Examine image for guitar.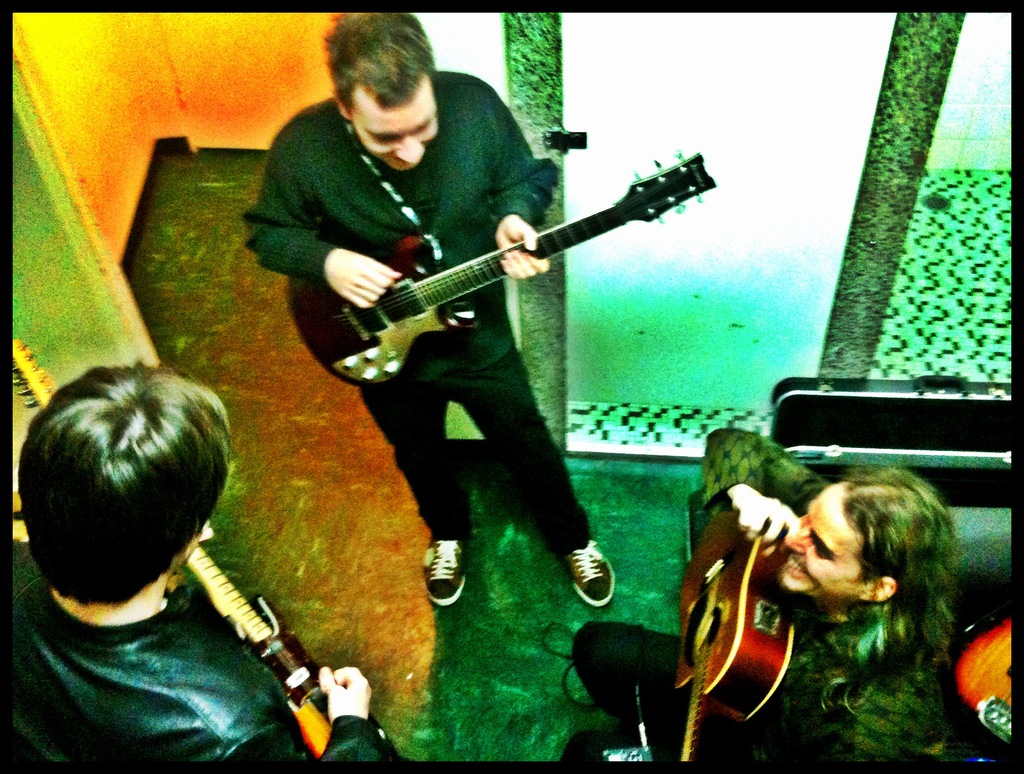
Examination result: <box>284,136,718,390</box>.
